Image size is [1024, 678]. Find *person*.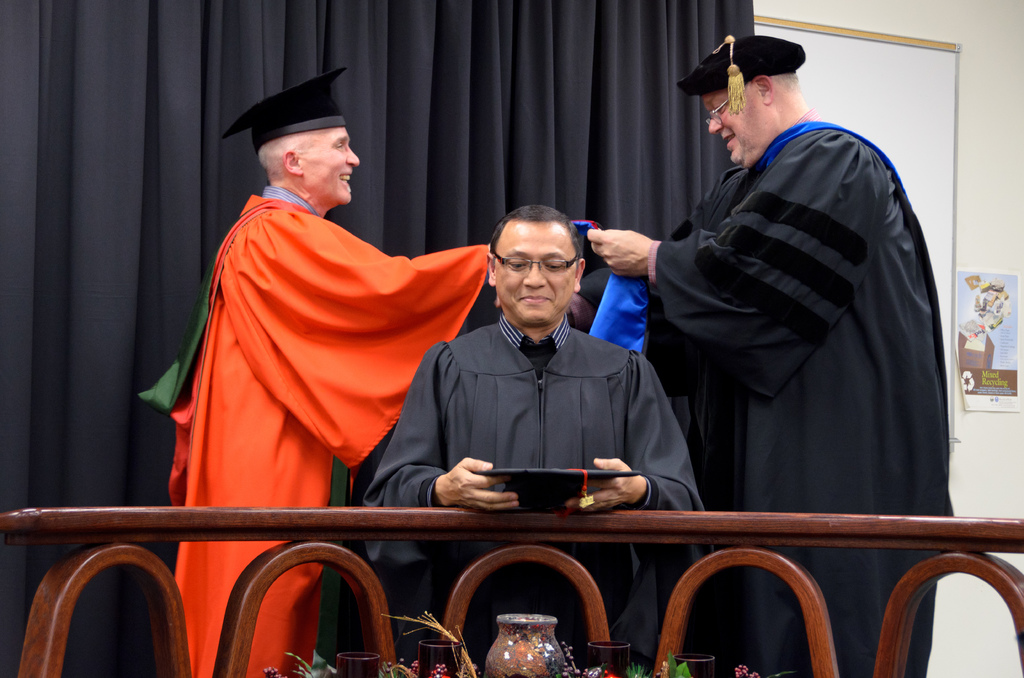
141 63 600 677.
